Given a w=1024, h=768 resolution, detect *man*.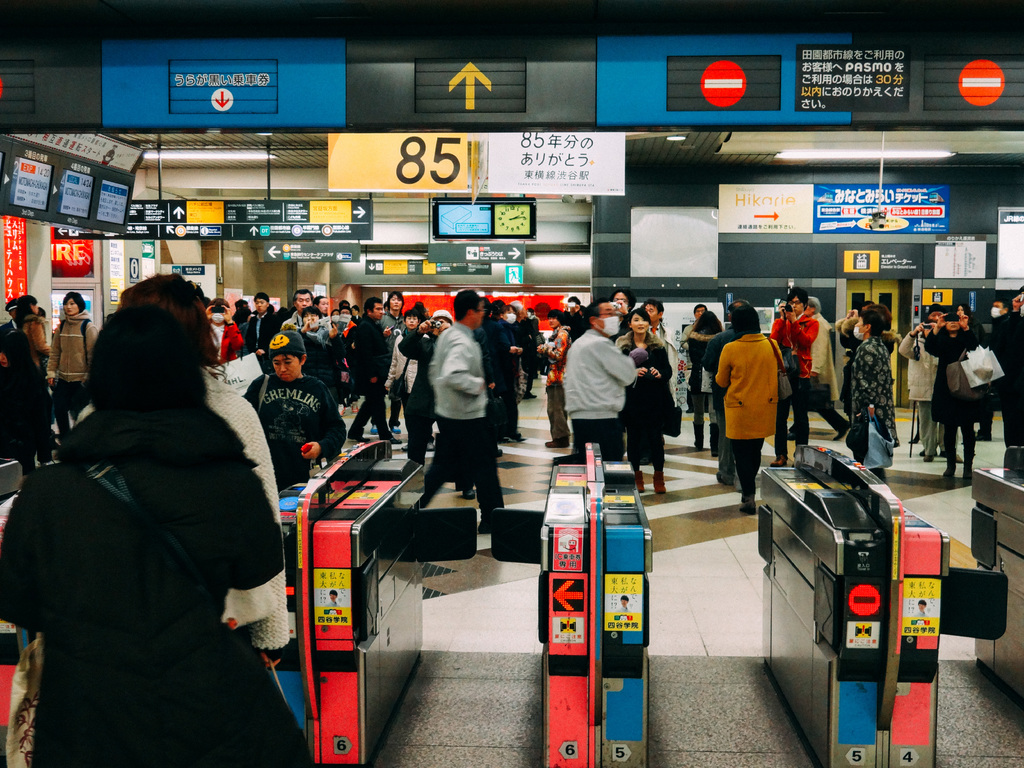
Rect(283, 289, 321, 346).
